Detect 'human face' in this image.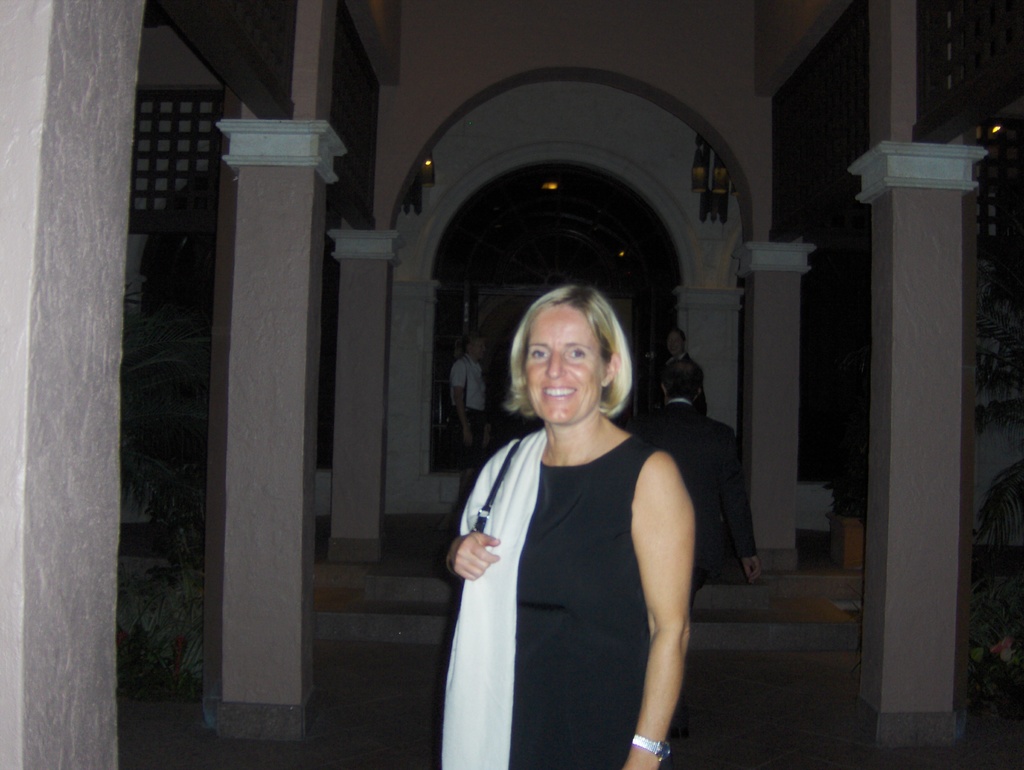
Detection: 474/340/487/360.
